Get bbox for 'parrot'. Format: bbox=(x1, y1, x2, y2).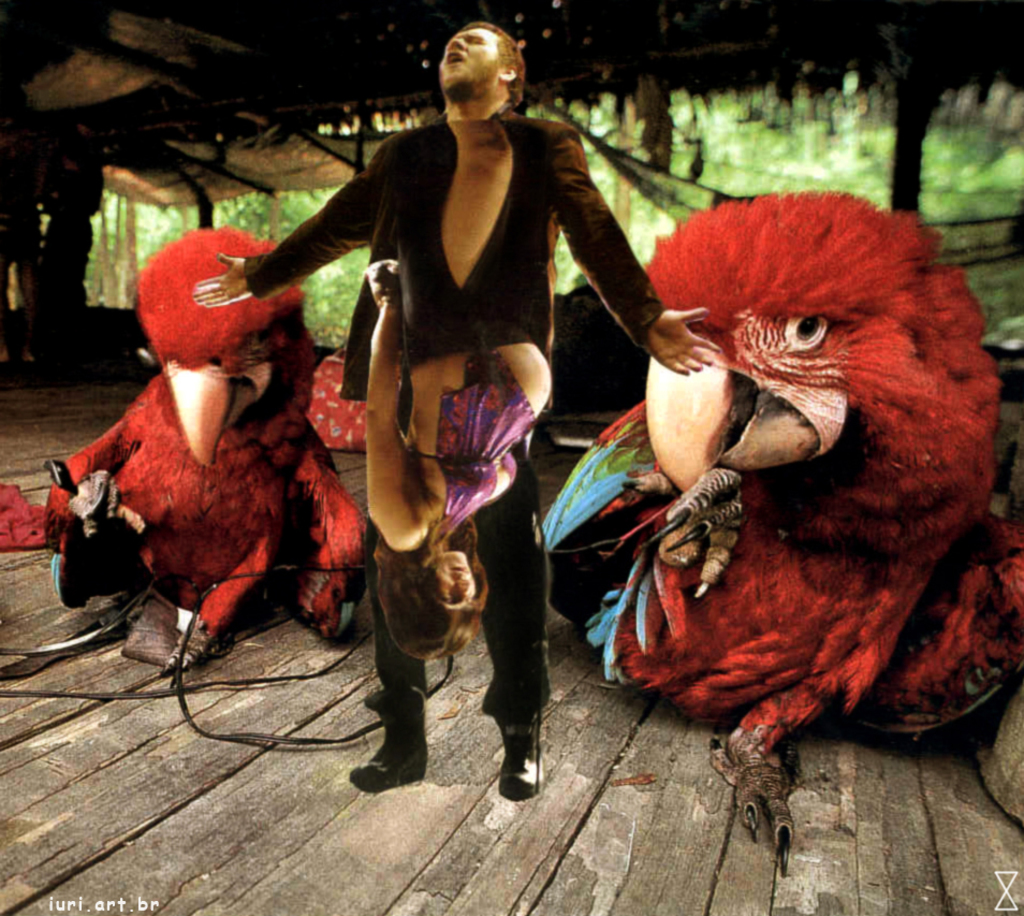
bbox=(543, 189, 1023, 867).
